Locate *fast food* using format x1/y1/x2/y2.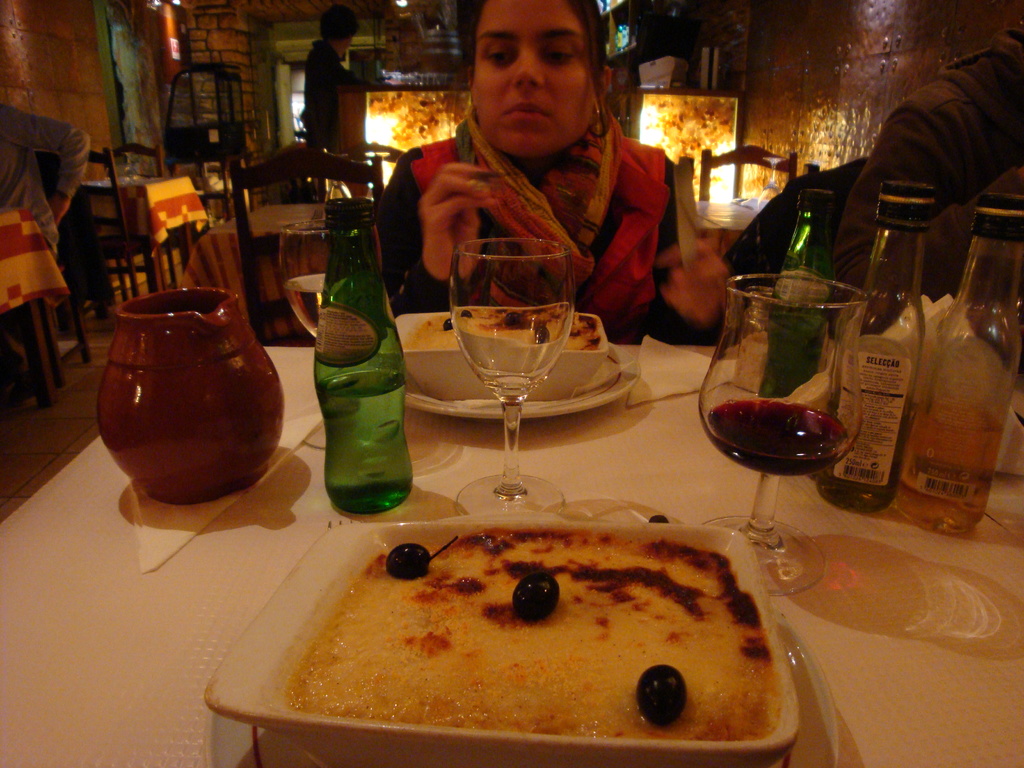
400/284/589/358.
